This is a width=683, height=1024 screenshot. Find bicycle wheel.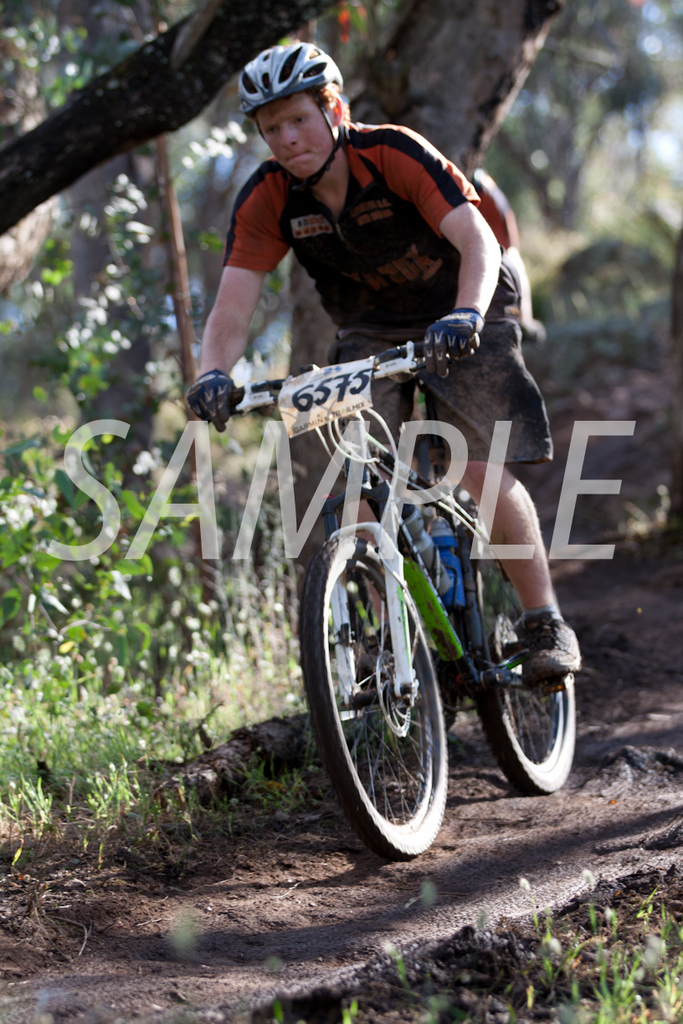
Bounding box: {"x1": 465, "y1": 536, "x2": 580, "y2": 792}.
